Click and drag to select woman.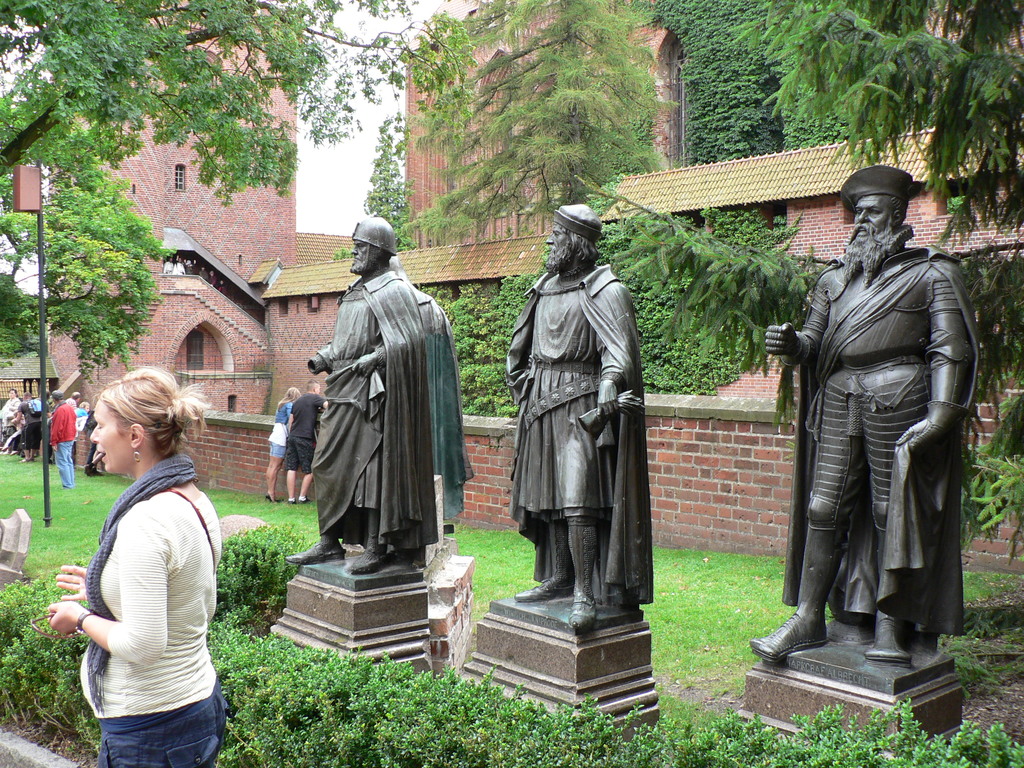
Selection: x1=264 y1=387 x2=303 y2=501.
